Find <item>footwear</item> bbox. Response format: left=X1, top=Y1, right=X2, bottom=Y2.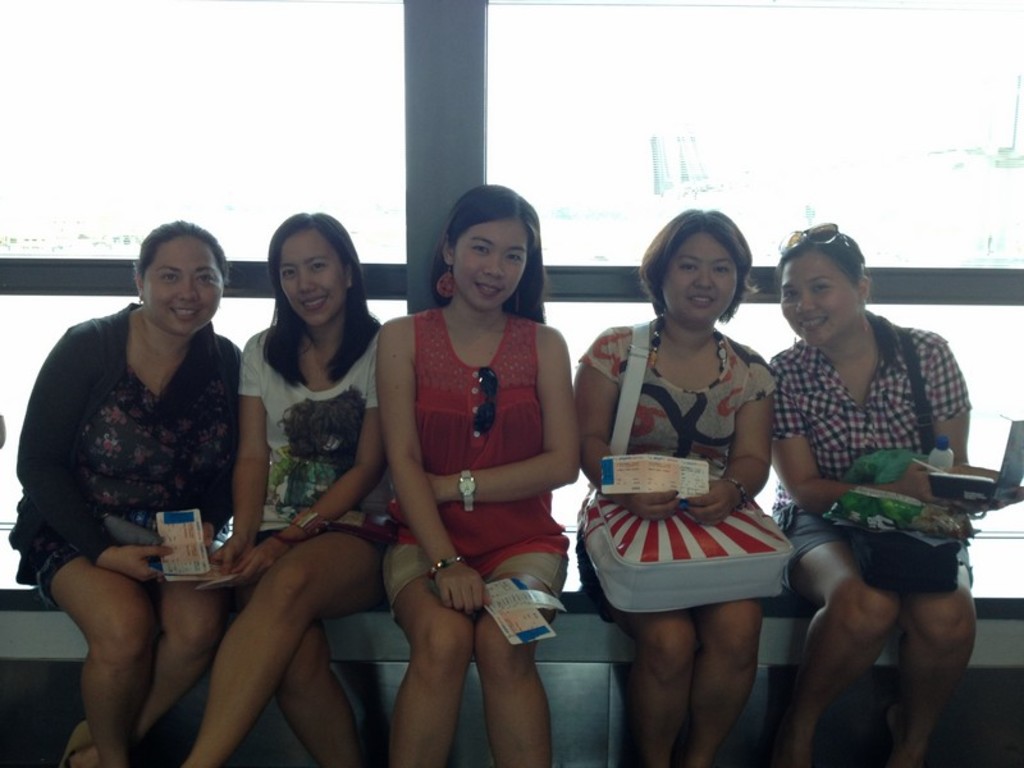
left=56, top=719, right=93, bottom=767.
